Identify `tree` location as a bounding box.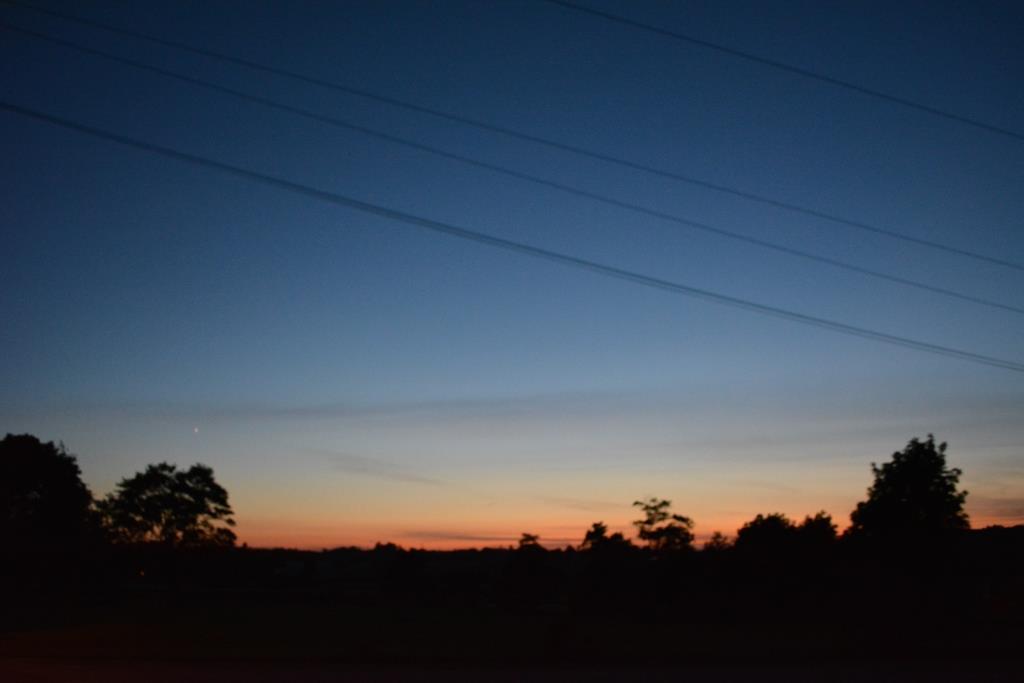
l=696, t=527, r=735, b=559.
